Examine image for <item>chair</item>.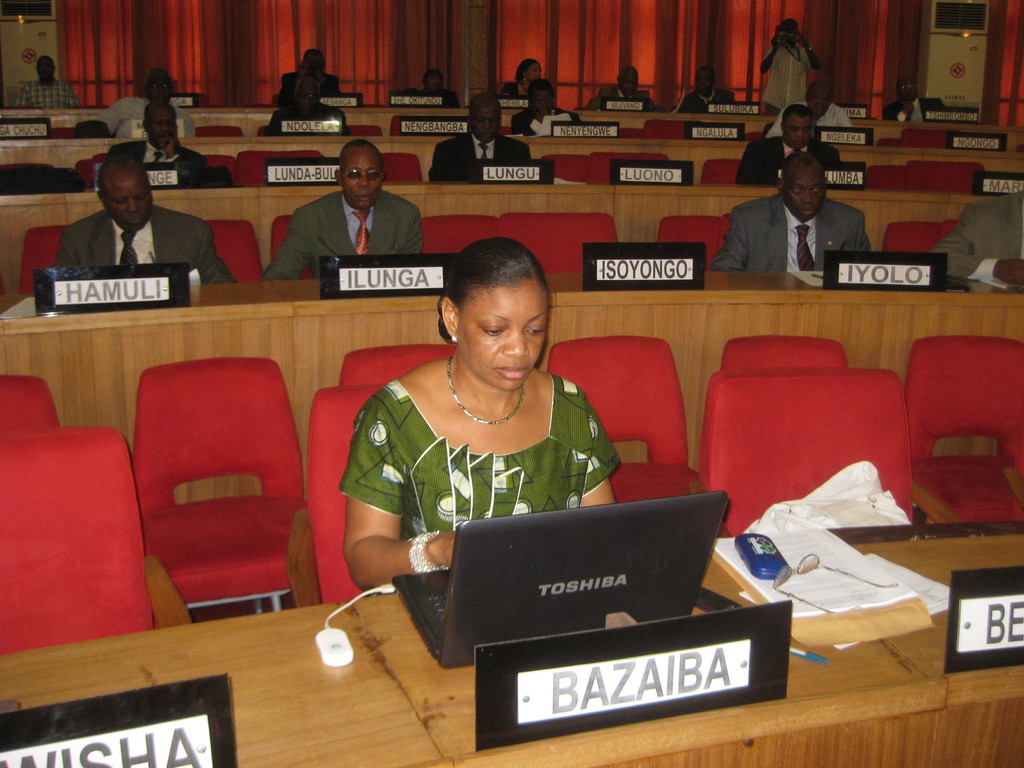
Examination result: pyautogui.locateOnScreen(235, 148, 324, 188).
